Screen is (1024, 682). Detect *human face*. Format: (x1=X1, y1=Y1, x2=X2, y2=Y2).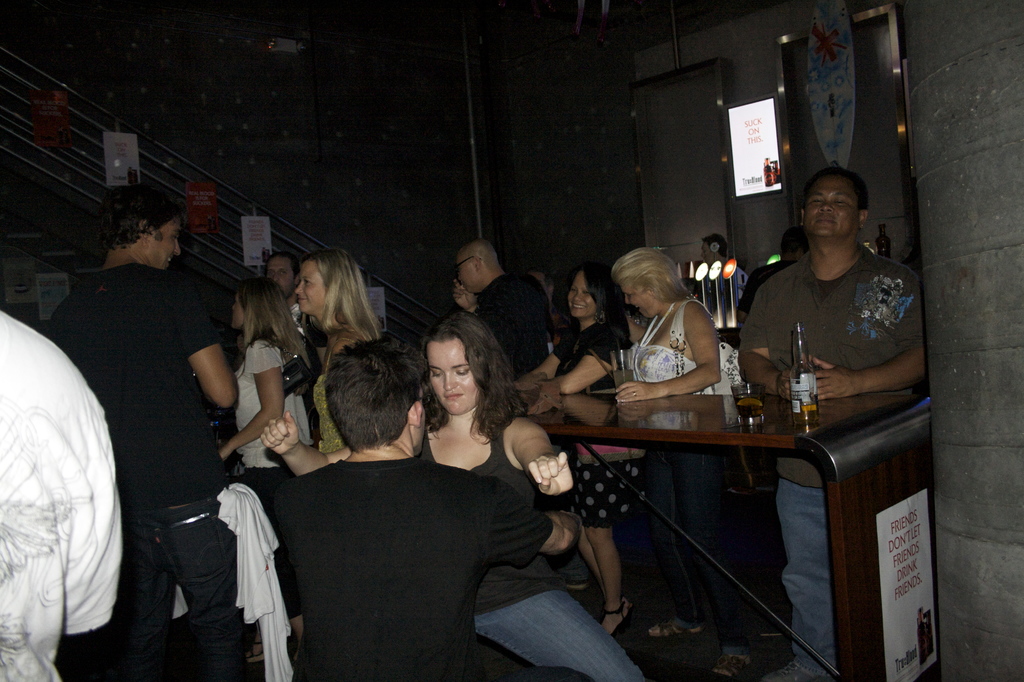
(x1=420, y1=339, x2=476, y2=417).
